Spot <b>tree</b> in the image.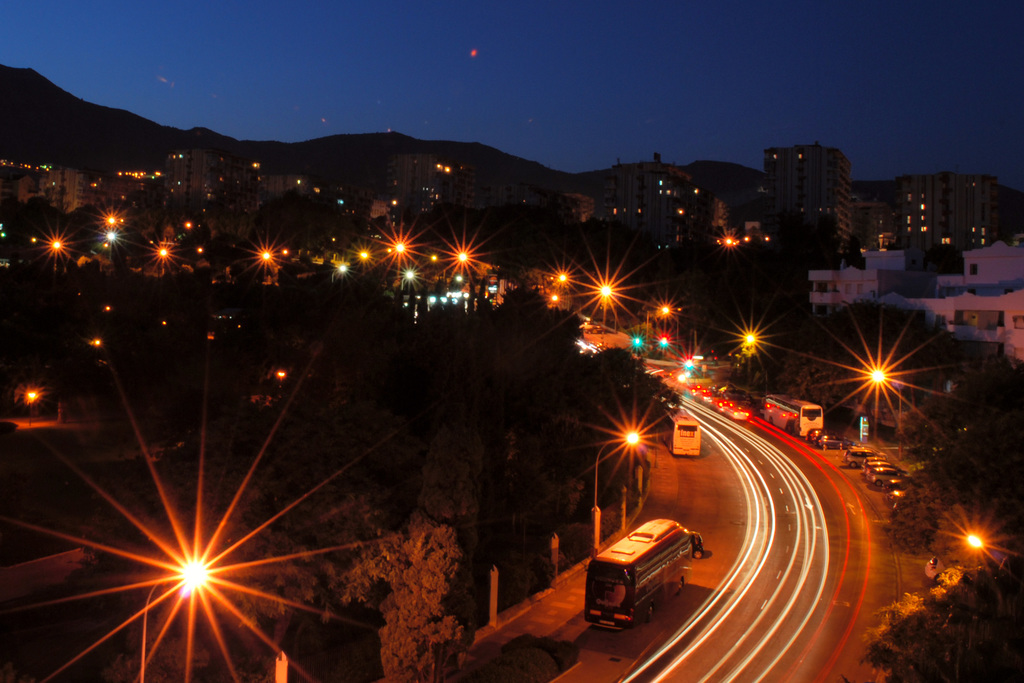
<b>tree</b> found at (173,517,330,631).
